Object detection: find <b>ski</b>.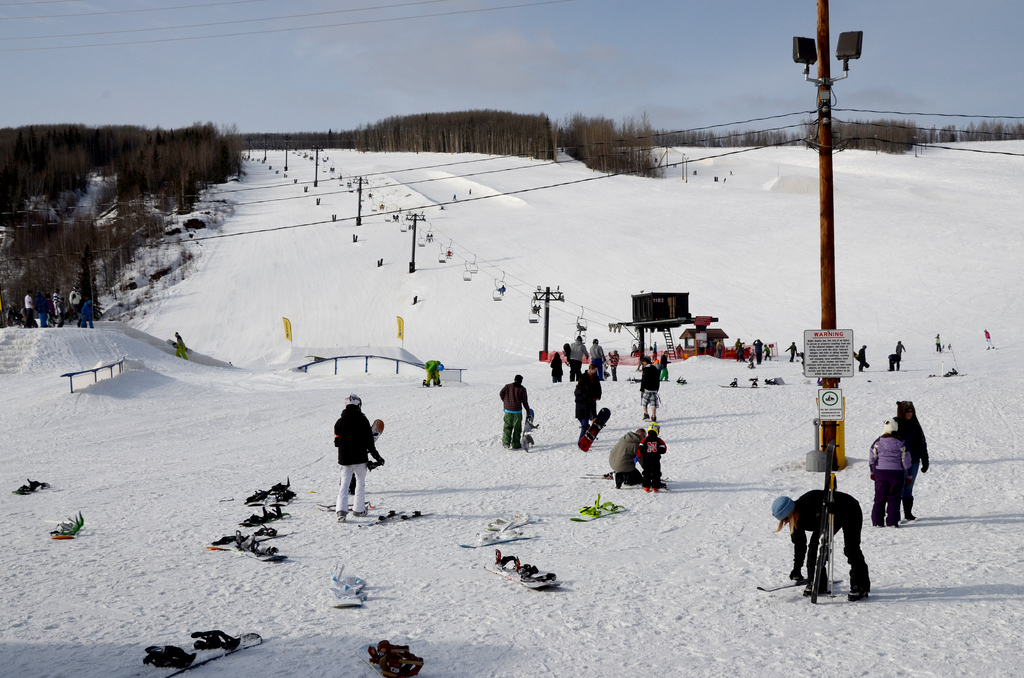
x1=461 y1=527 x2=532 y2=547.
